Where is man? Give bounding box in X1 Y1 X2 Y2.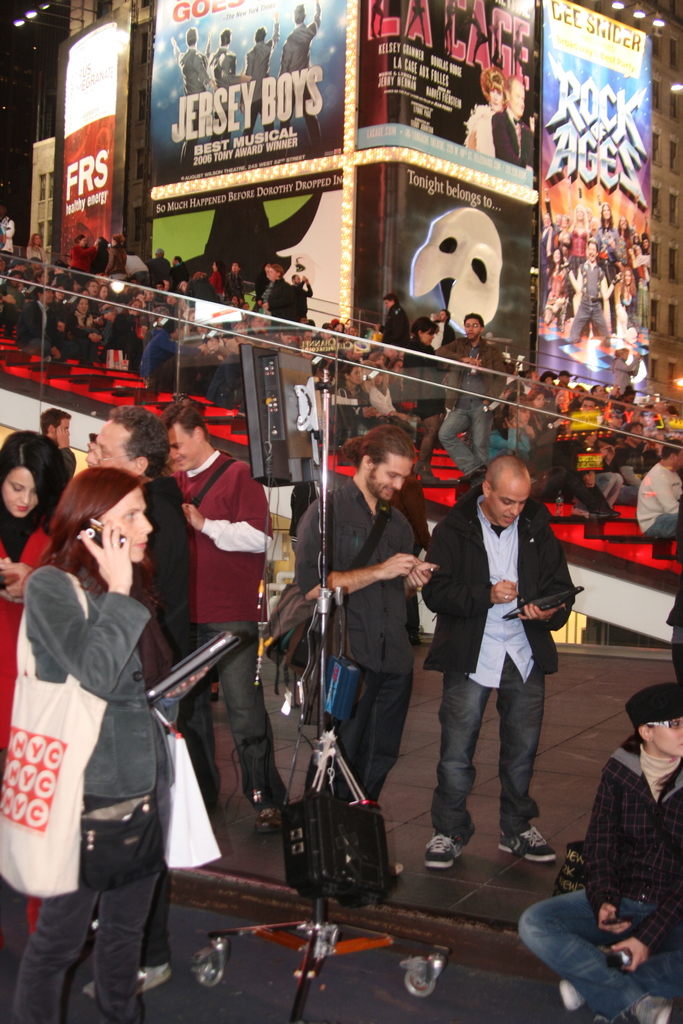
201 29 252 168.
